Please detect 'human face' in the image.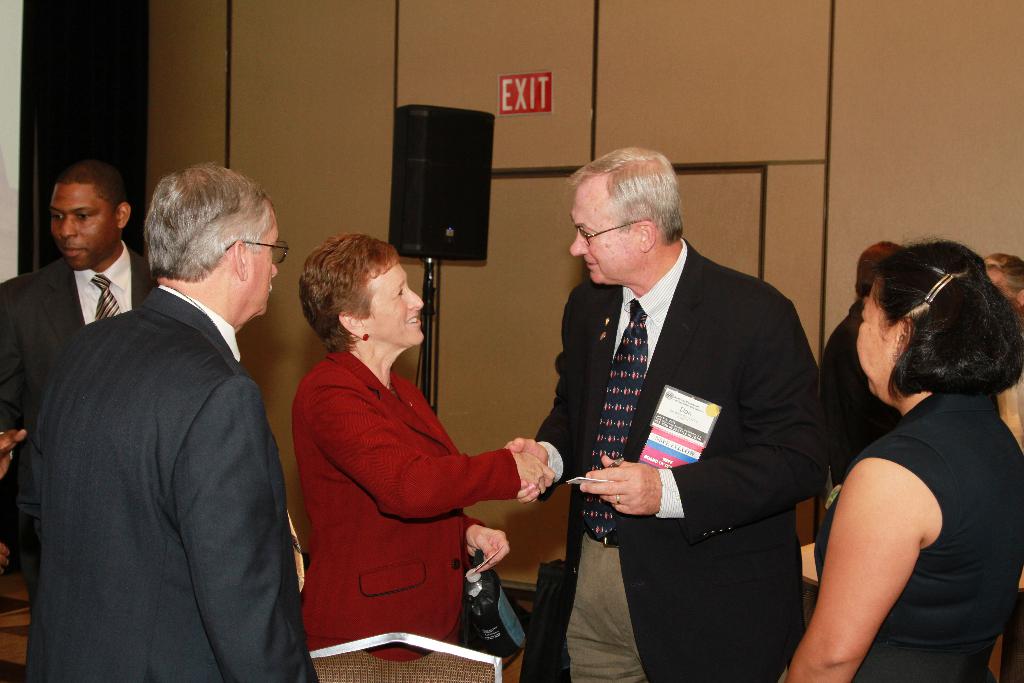
x1=984 y1=265 x2=1014 y2=298.
